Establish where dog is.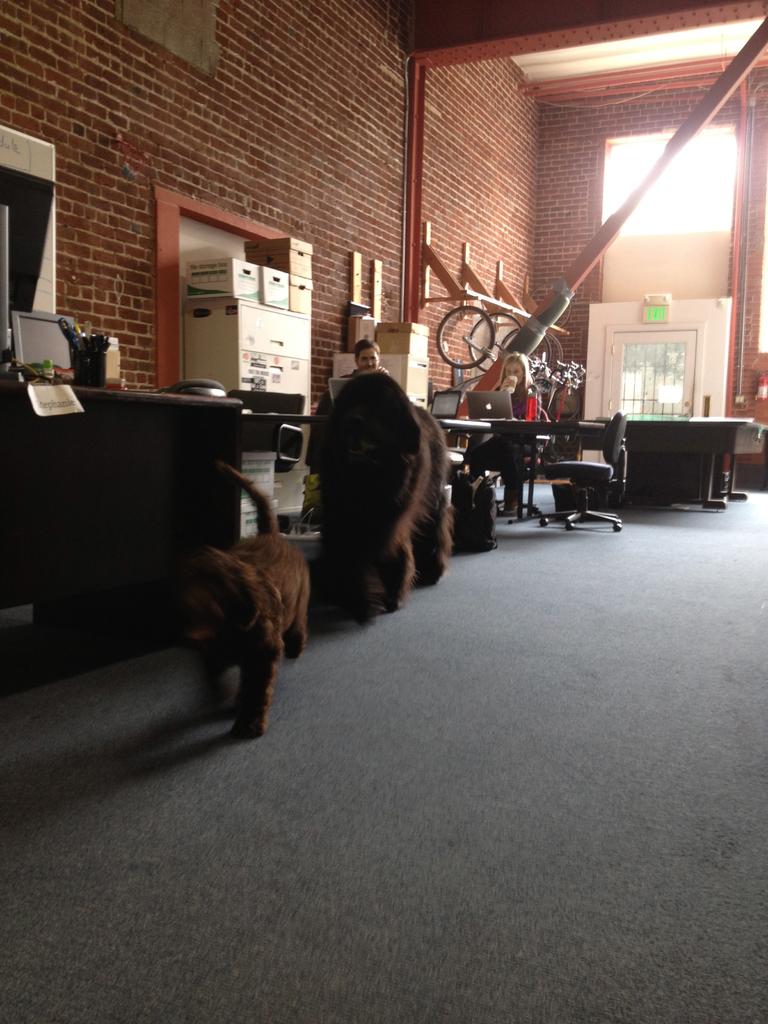
Established at 314/371/457/630.
